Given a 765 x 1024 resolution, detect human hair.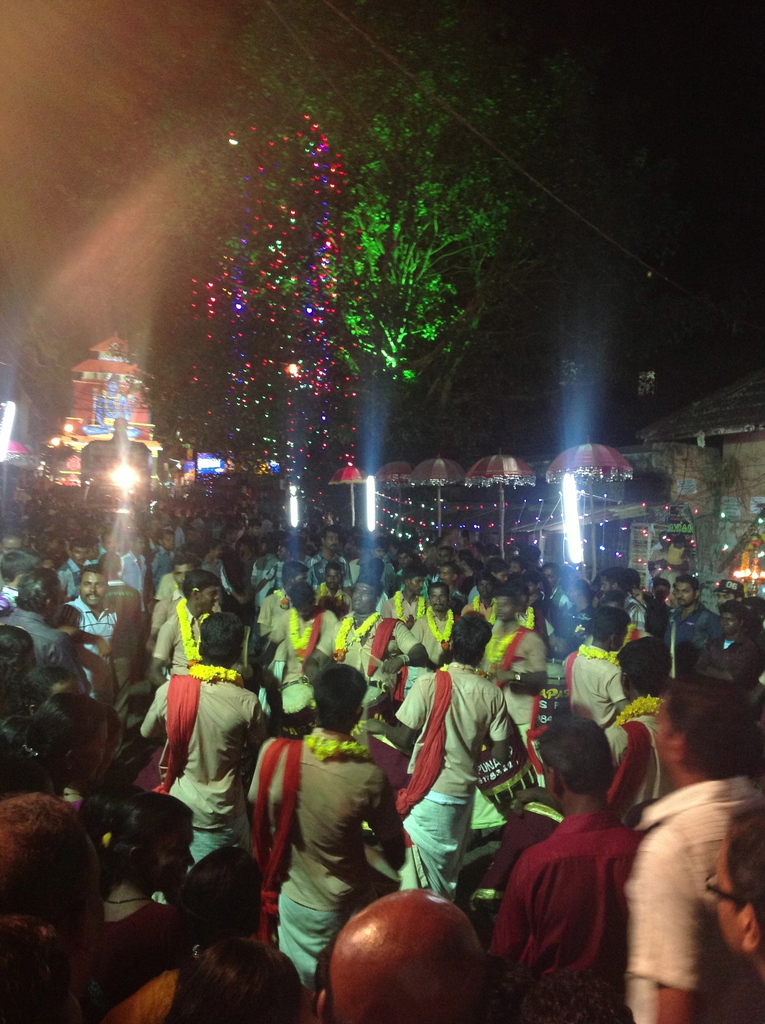
box=[152, 531, 173, 541].
